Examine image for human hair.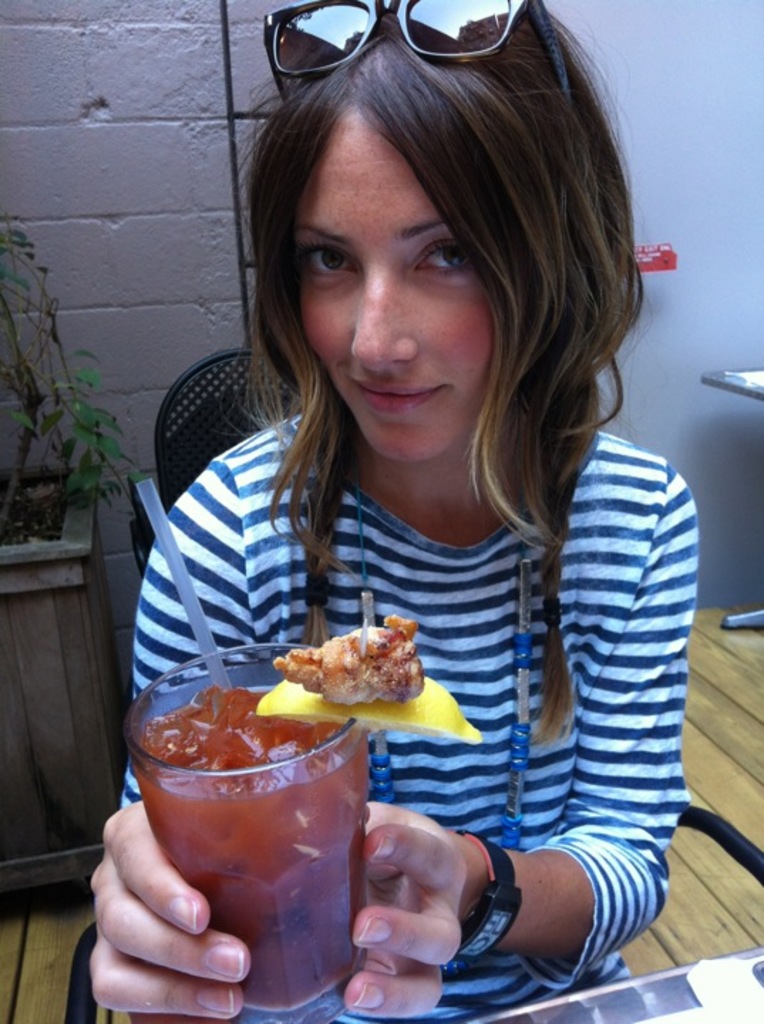
Examination result: BBox(185, 33, 660, 617).
